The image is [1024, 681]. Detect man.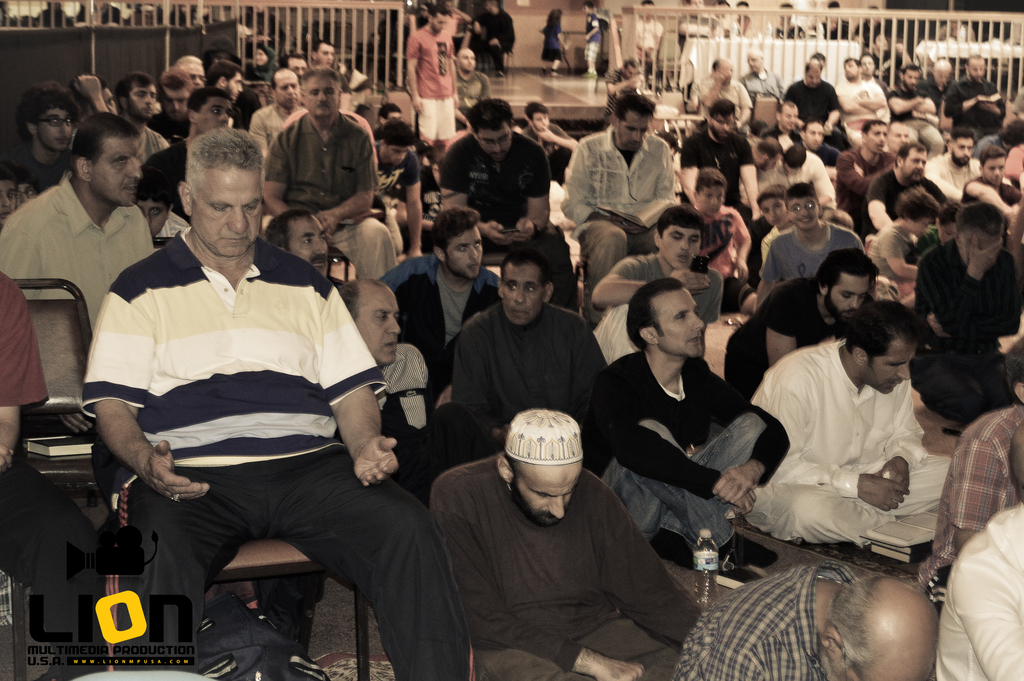
Detection: region(854, 115, 893, 170).
